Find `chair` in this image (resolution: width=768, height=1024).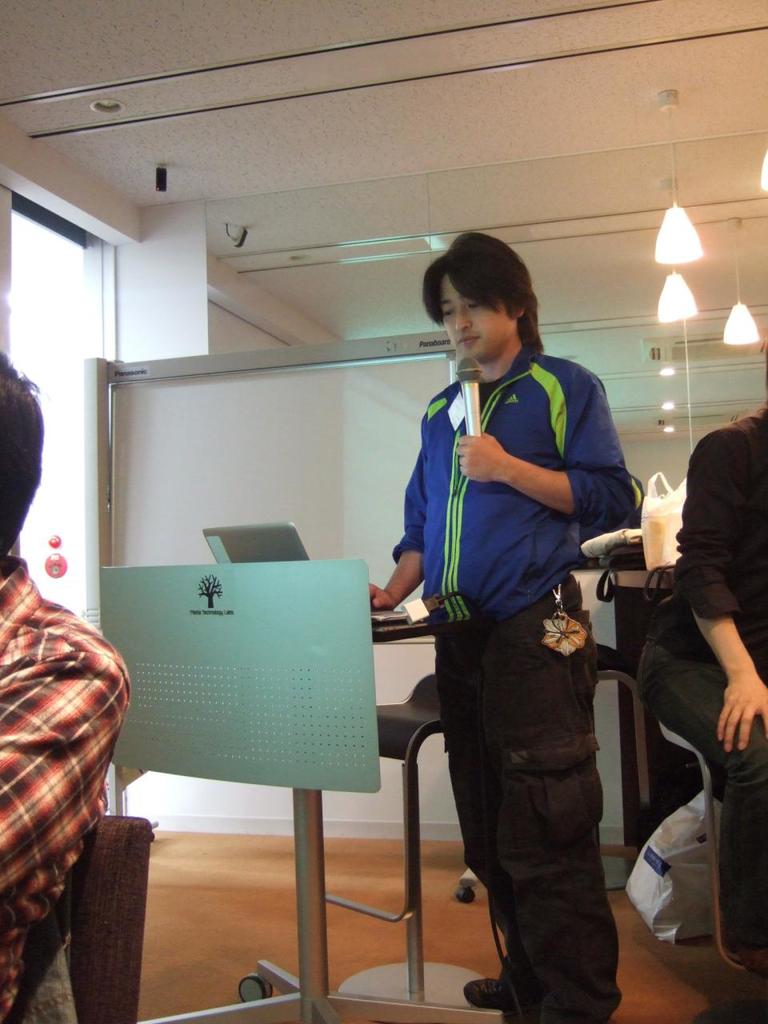
Rect(204, 517, 447, 1004).
